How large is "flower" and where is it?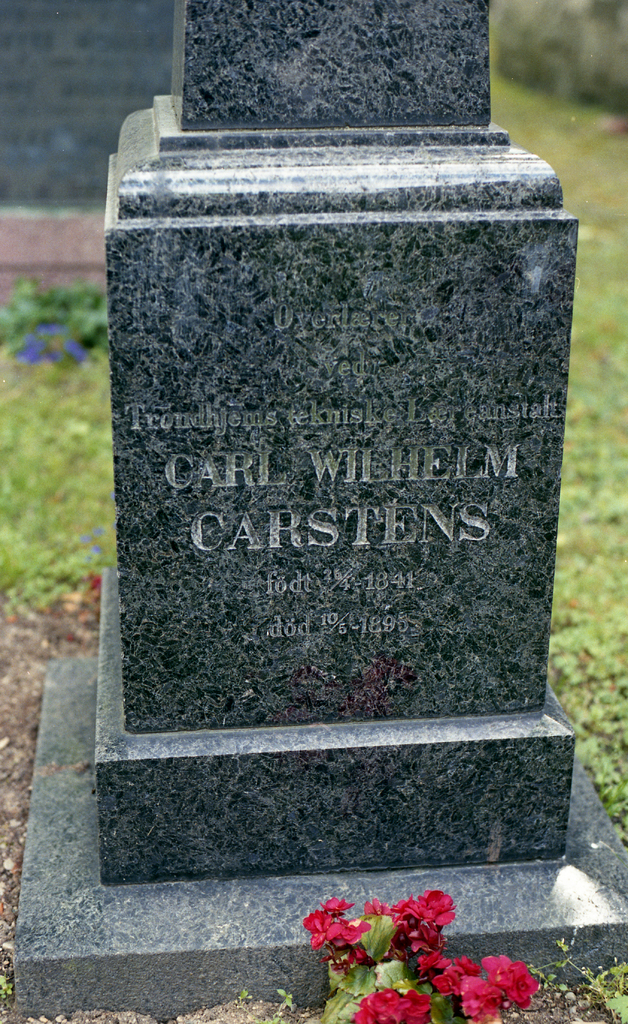
Bounding box: box(411, 948, 452, 972).
